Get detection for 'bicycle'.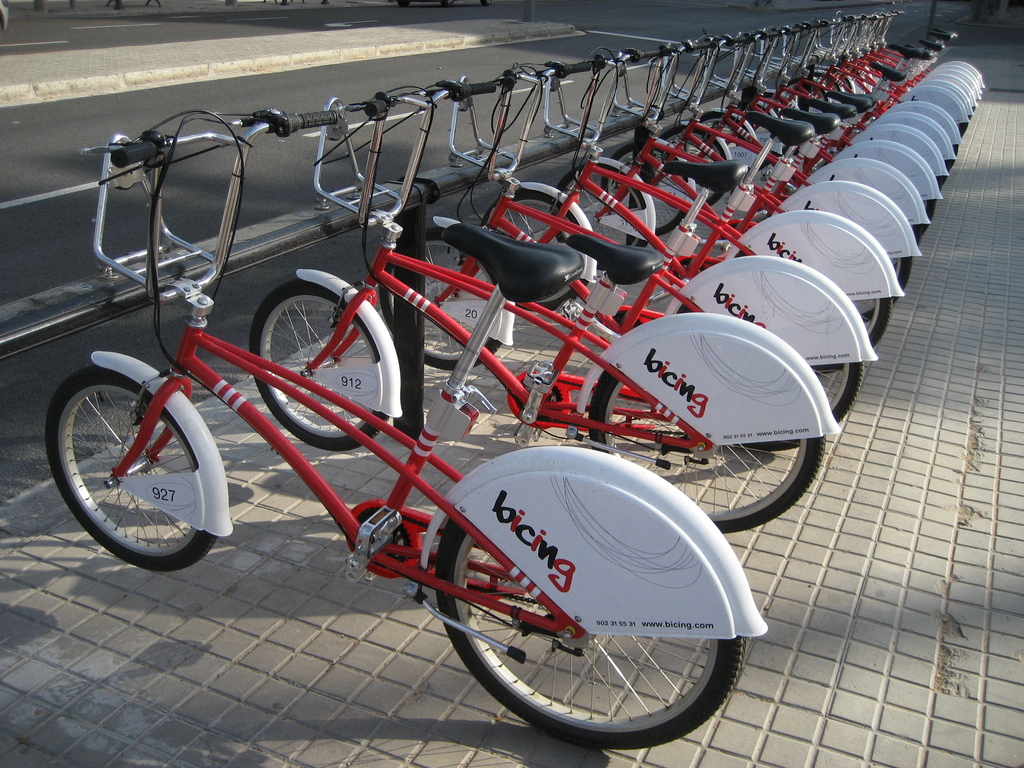
Detection: BBox(858, 23, 981, 95).
